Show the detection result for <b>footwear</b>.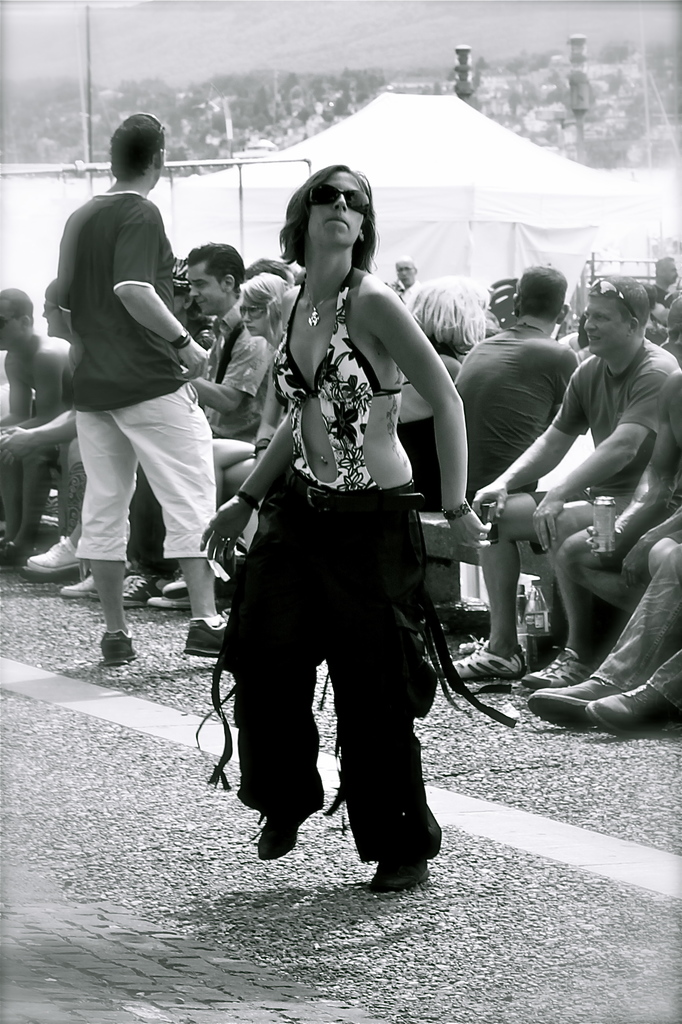
(64,577,99,600).
